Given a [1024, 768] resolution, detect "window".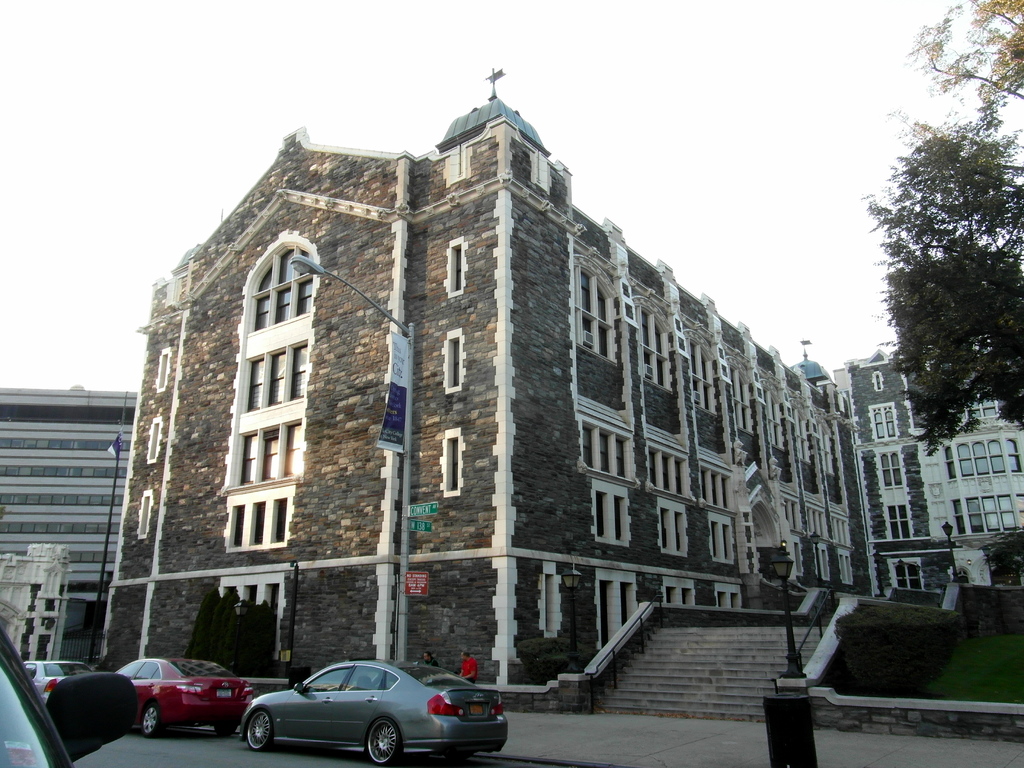
535:562:568:639.
